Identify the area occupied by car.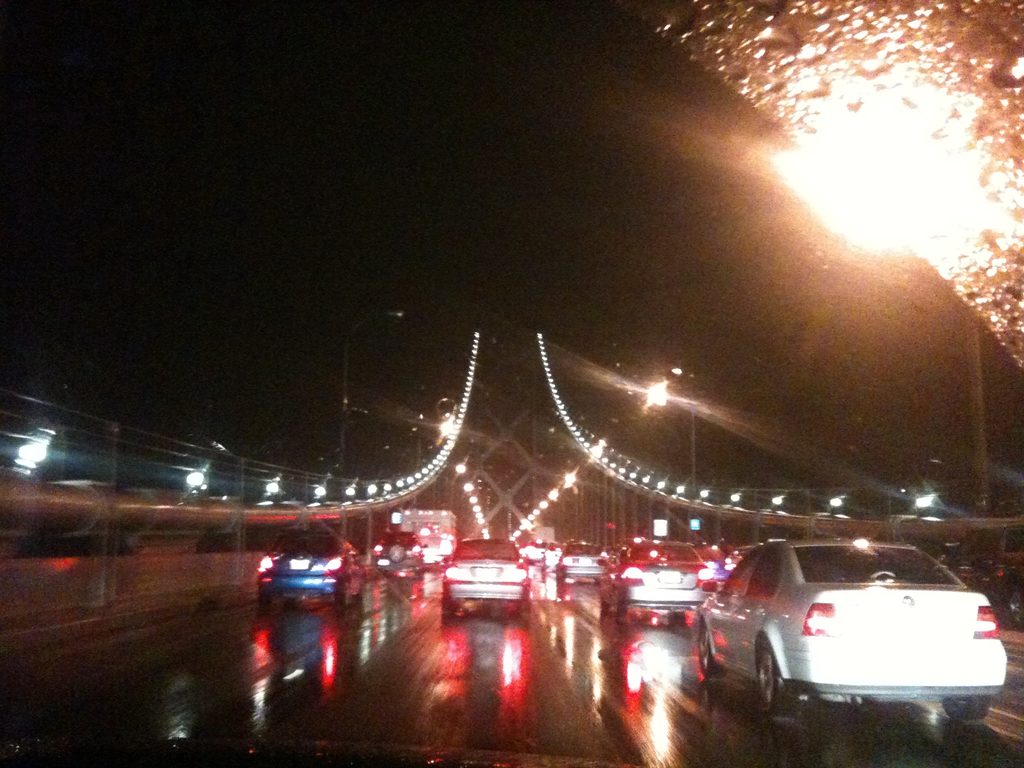
Area: crop(988, 520, 1023, 633).
